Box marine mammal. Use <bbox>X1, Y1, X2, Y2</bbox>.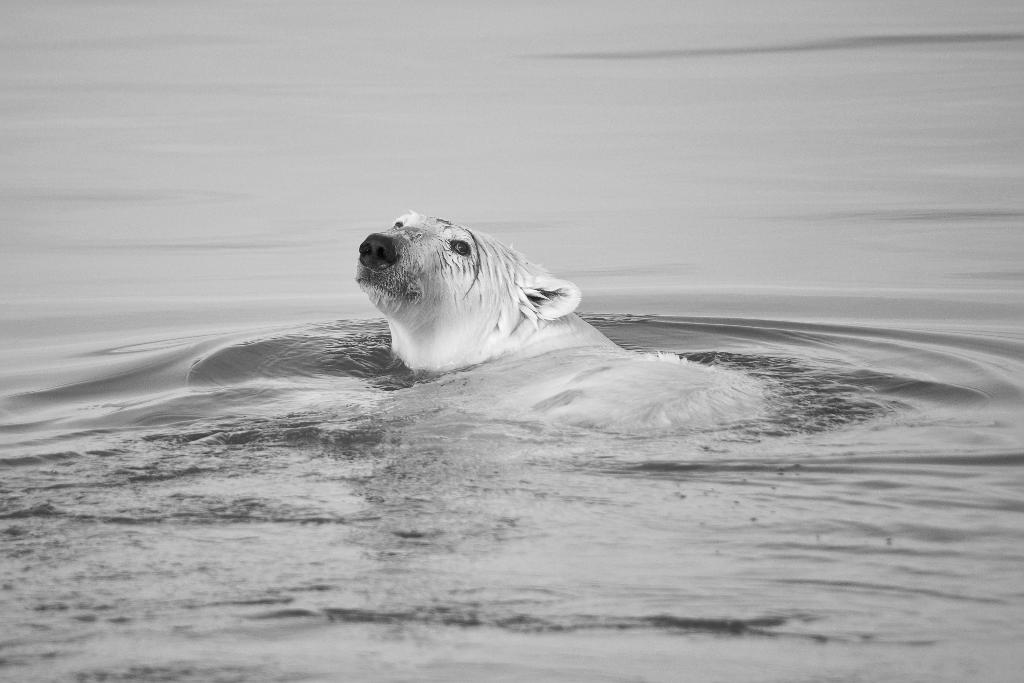
<bbox>339, 200, 787, 442</bbox>.
